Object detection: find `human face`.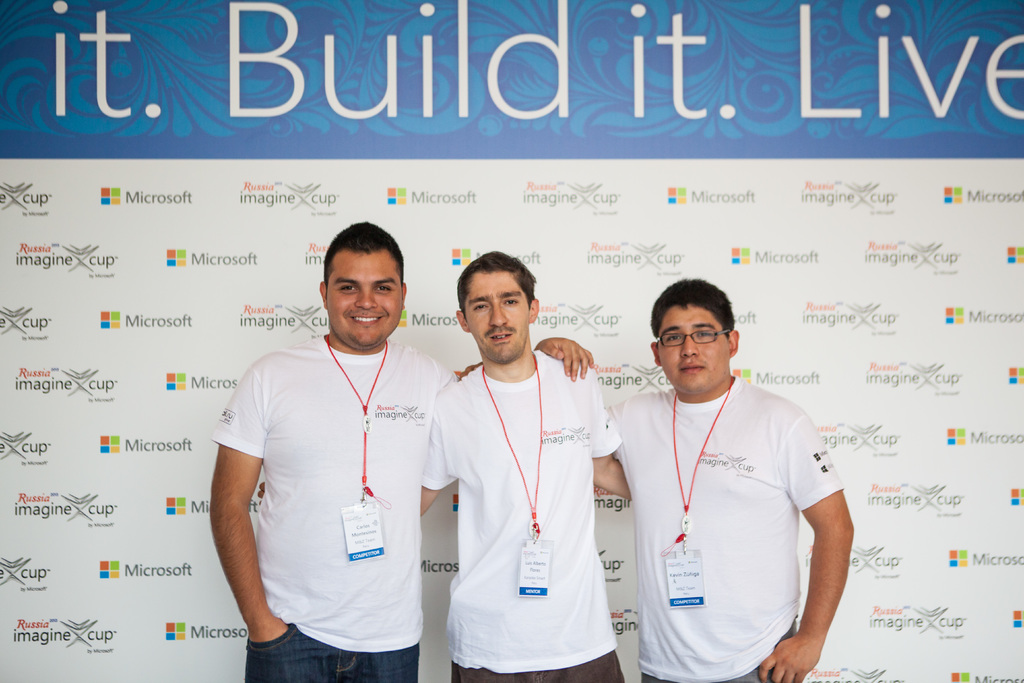
(467, 265, 526, 368).
